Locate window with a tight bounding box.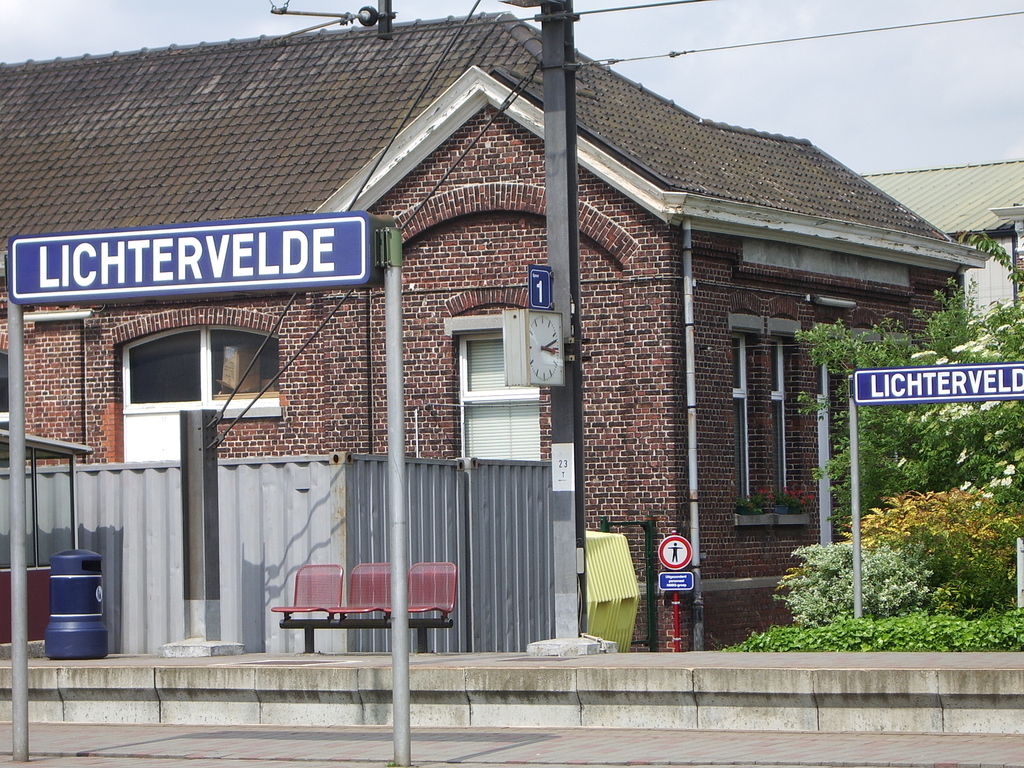
(201,326,284,402).
